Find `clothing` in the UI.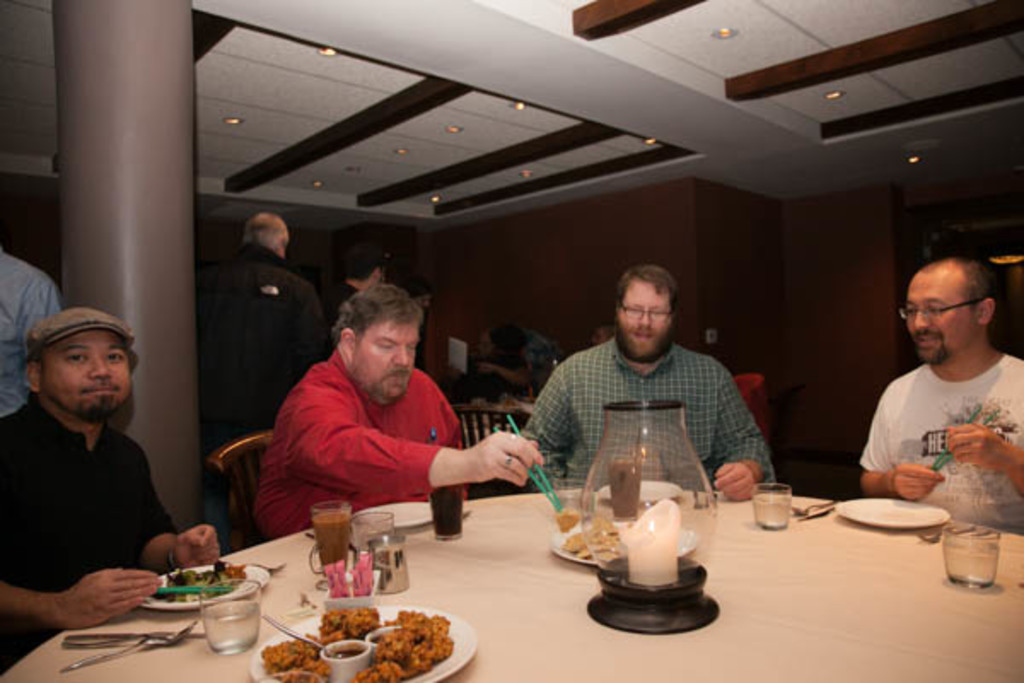
UI element at (524,319,777,495).
